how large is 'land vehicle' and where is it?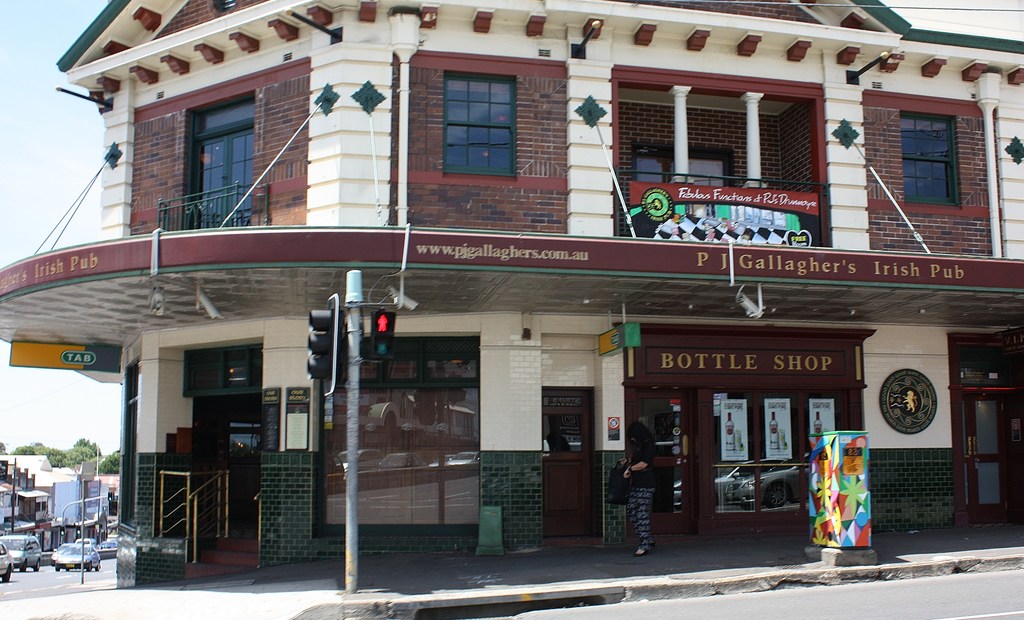
Bounding box: [50, 543, 101, 571].
